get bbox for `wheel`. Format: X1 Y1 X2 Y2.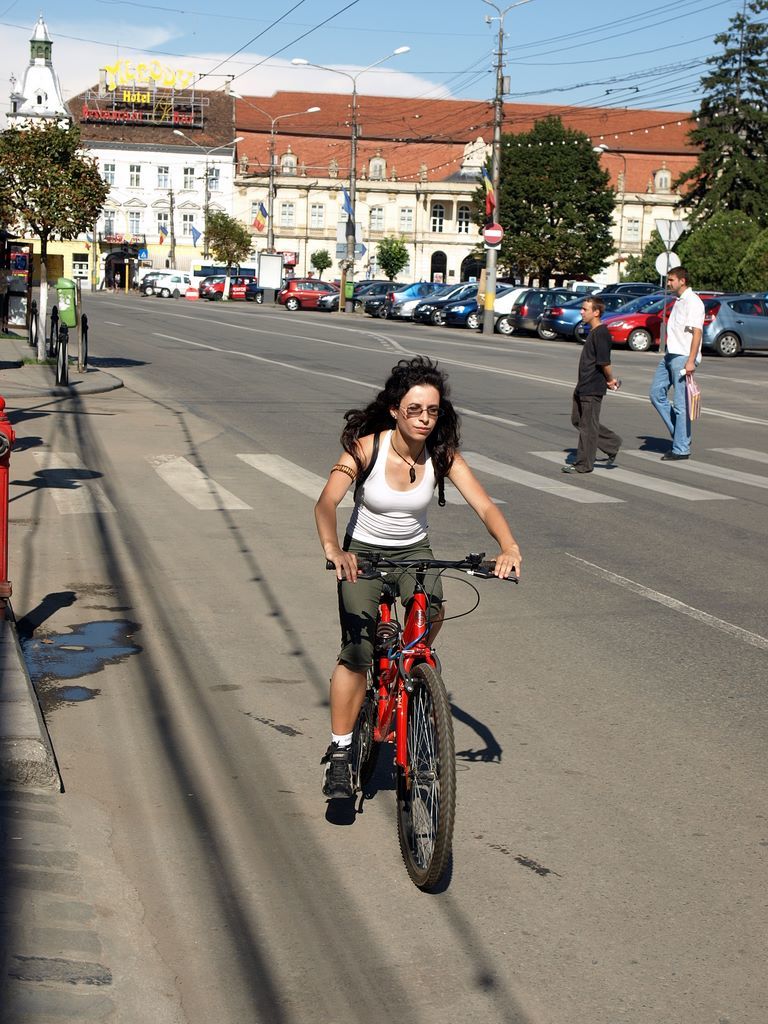
534 322 562 345.
